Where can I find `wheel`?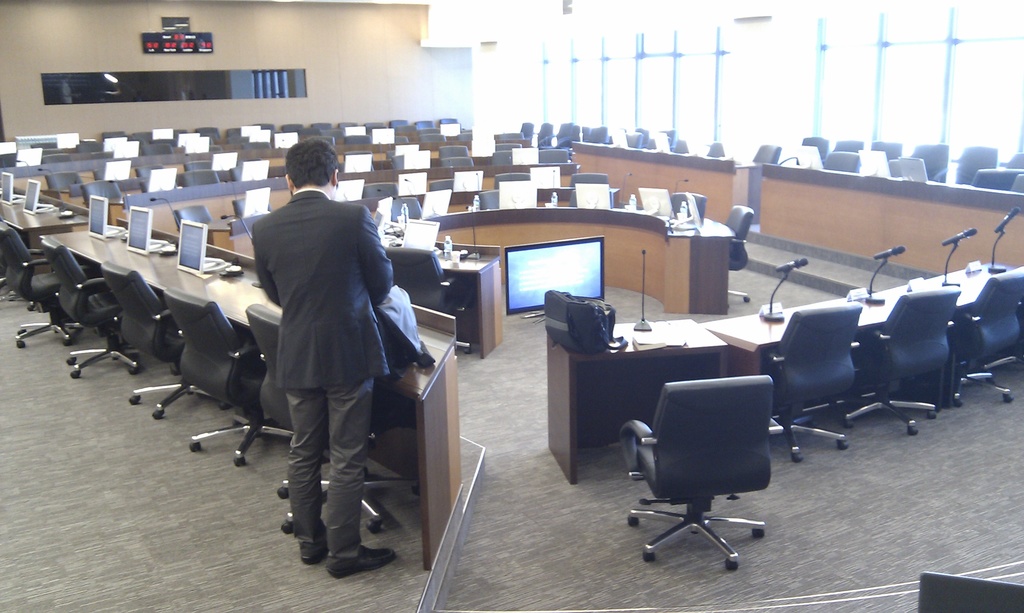
You can find it at [x1=17, y1=339, x2=24, y2=349].
